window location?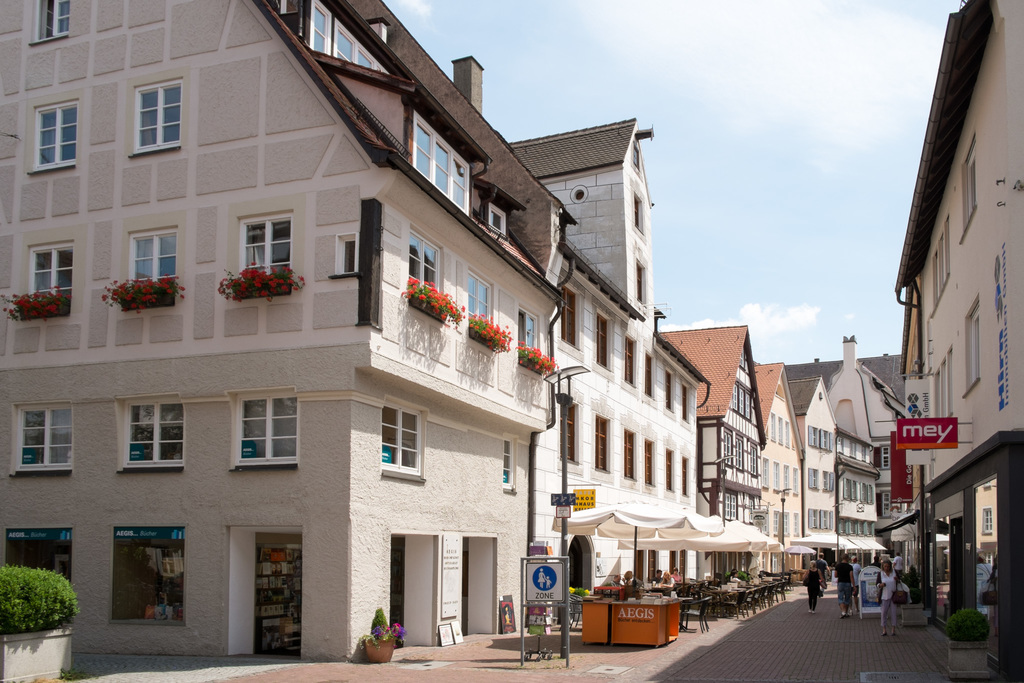
x1=623, y1=428, x2=638, y2=483
